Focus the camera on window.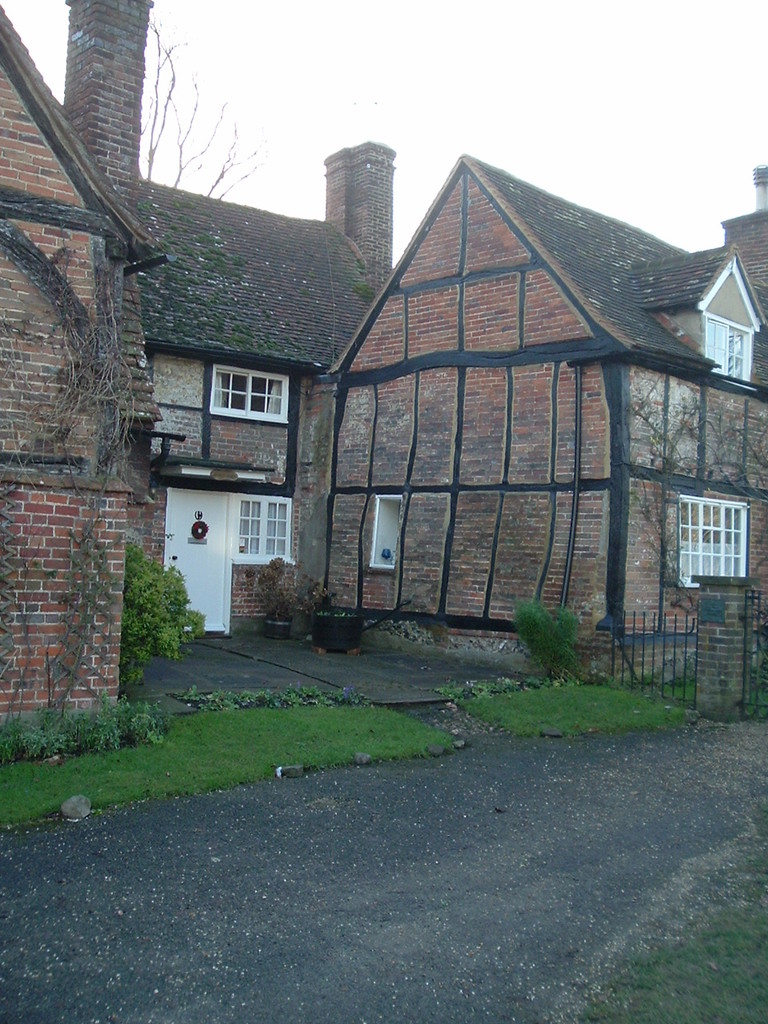
Focus region: (676, 498, 748, 586).
